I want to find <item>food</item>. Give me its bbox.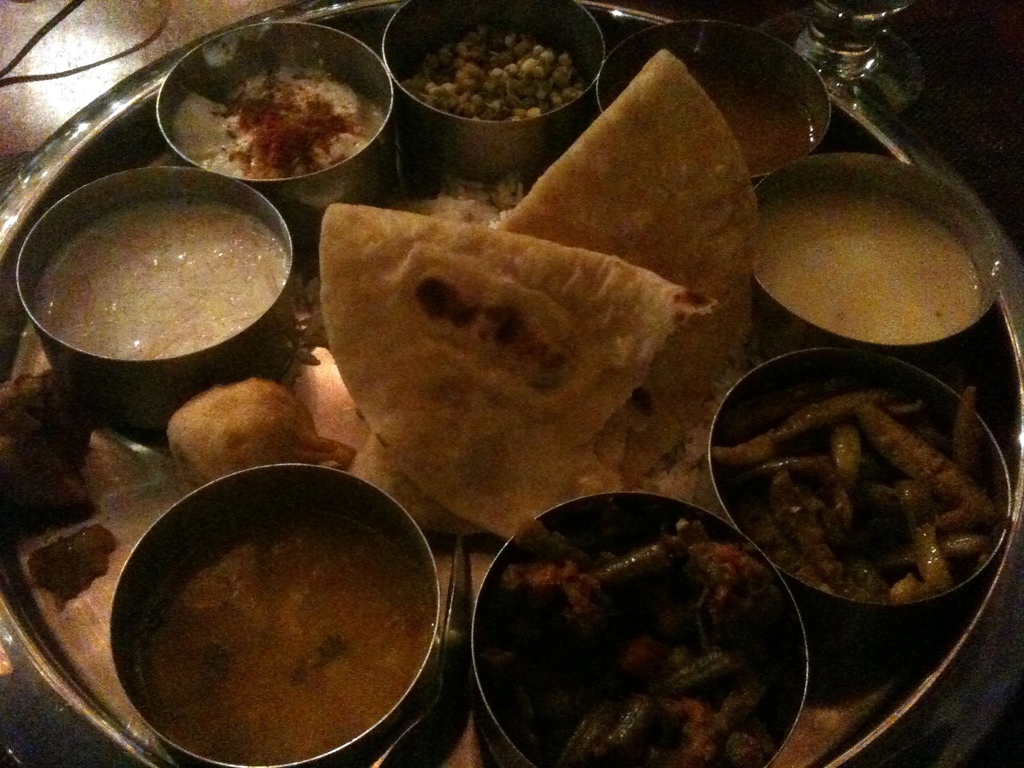
region(497, 515, 789, 767).
